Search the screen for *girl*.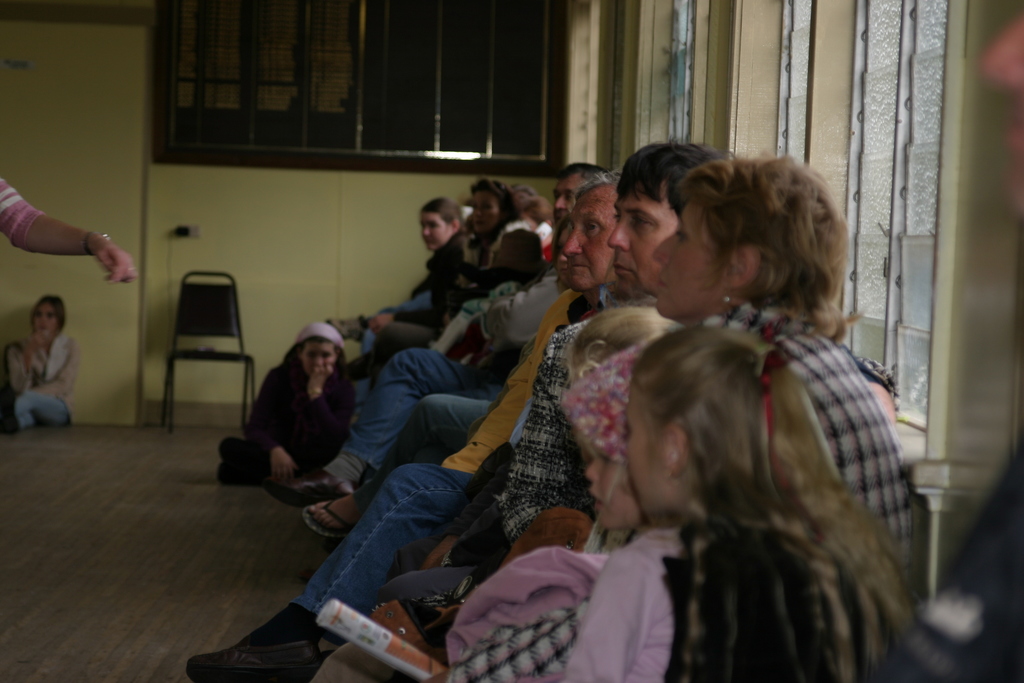
Found at box(218, 324, 357, 478).
